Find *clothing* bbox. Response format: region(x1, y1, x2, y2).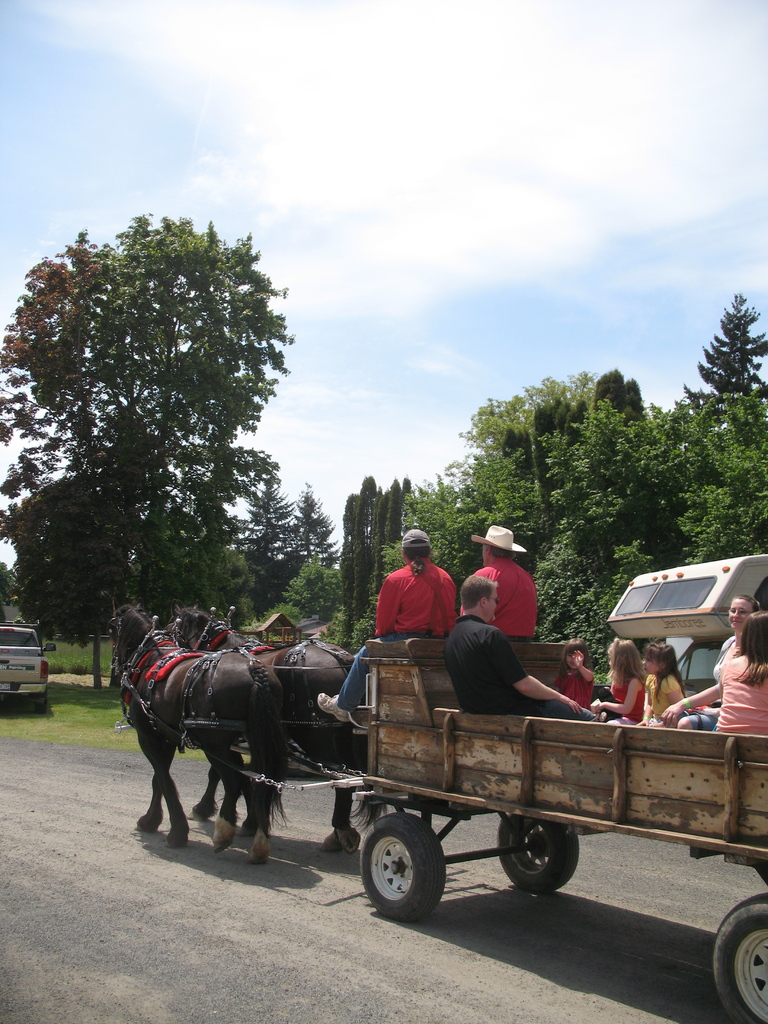
region(677, 637, 739, 733).
